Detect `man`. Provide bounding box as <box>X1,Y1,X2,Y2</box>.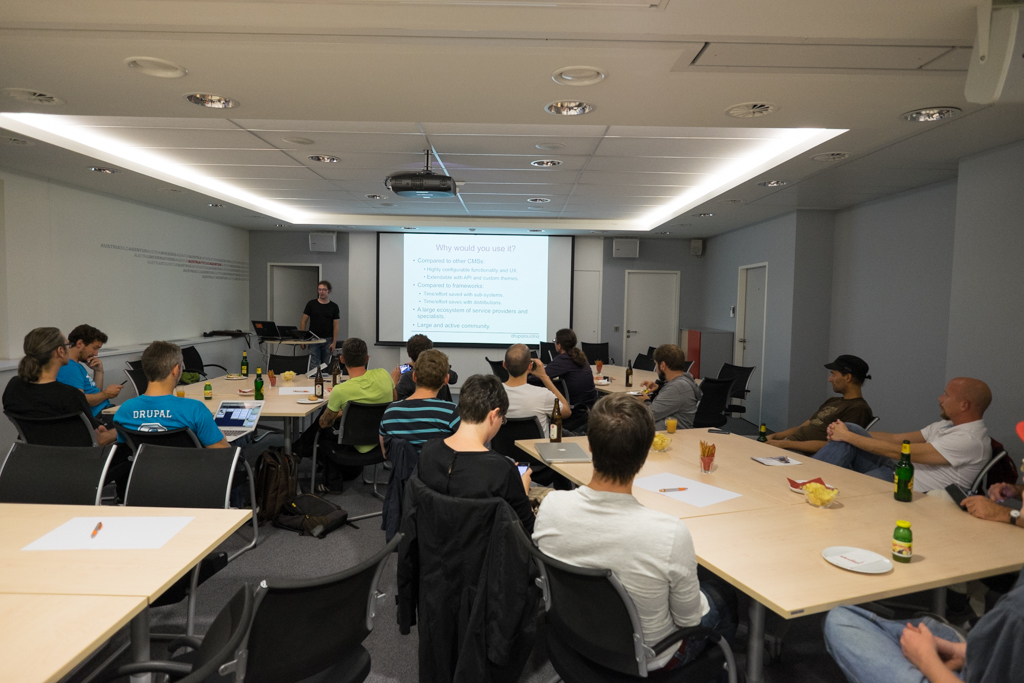
<box>533,328,594,421</box>.
